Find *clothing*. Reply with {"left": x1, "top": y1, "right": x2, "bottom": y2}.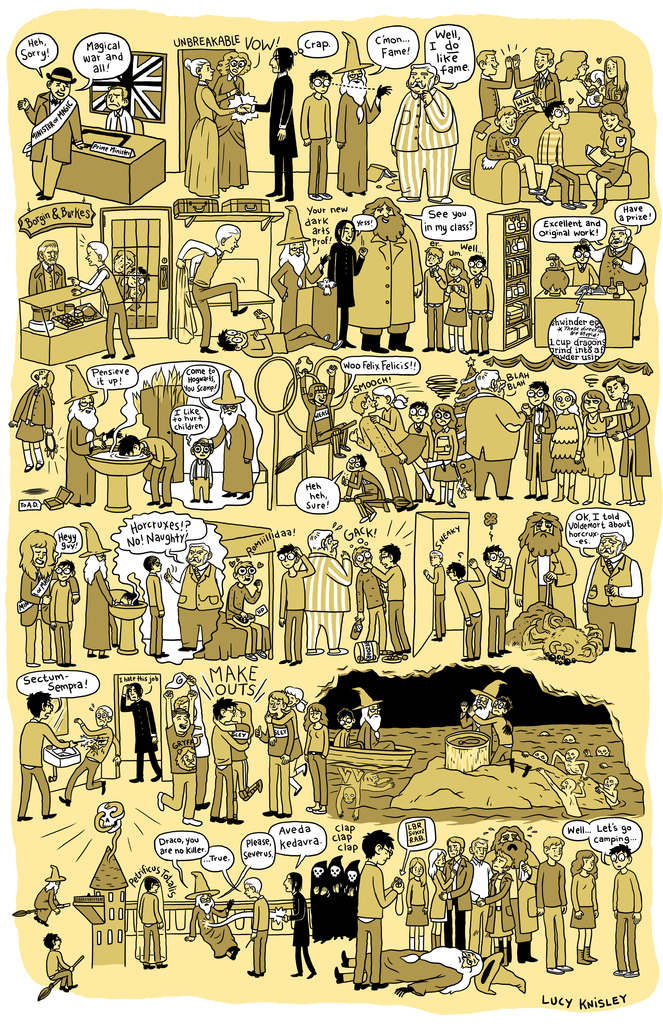
{"left": 212, "top": 724, "right": 243, "bottom": 817}.
